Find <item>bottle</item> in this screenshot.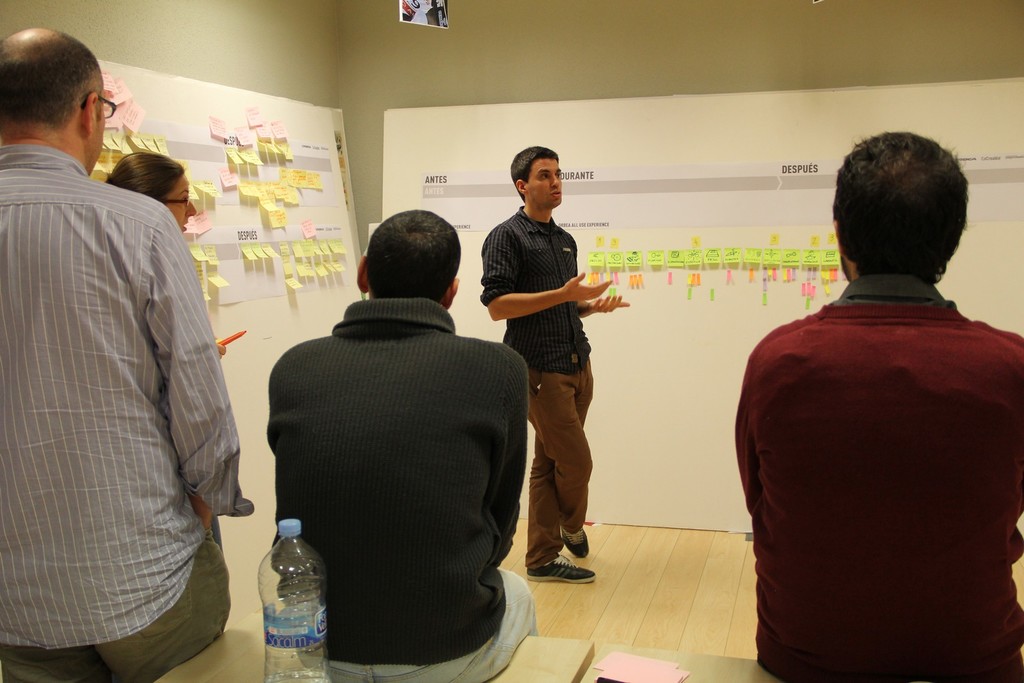
The bounding box for <item>bottle</item> is [259,515,334,682].
